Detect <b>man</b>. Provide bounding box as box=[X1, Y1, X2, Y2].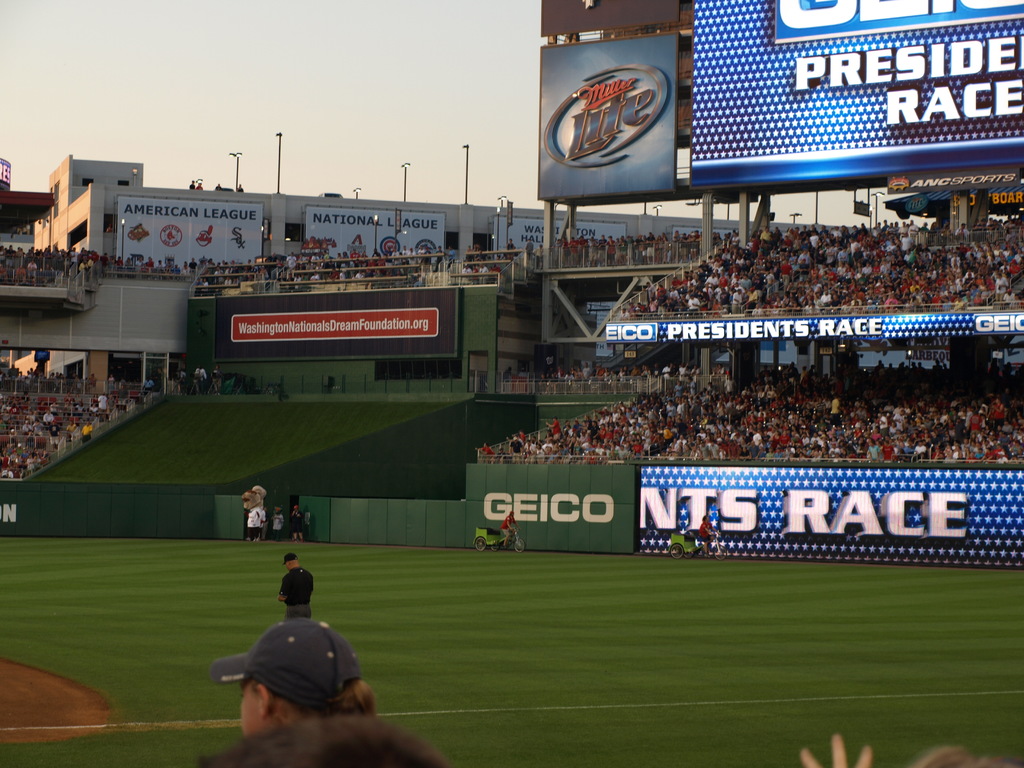
box=[257, 496, 262, 537].
